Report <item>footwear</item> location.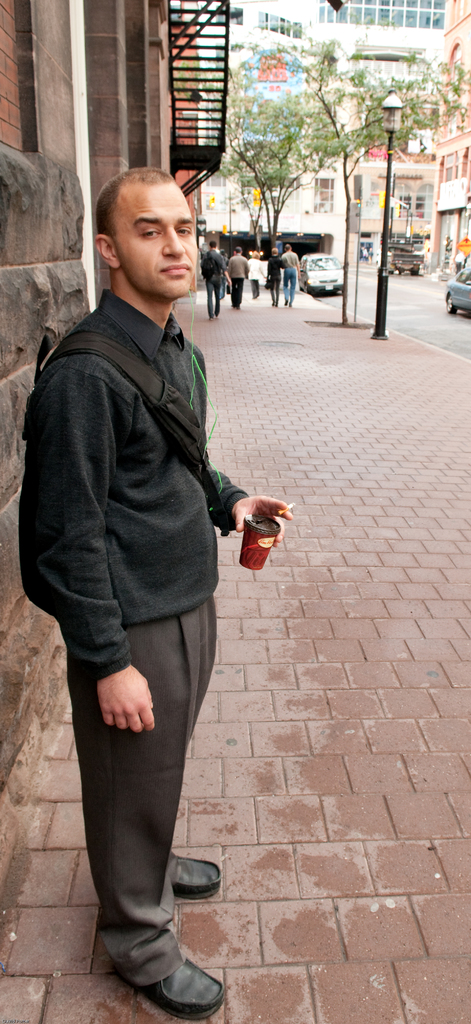
Report: (left=234, top=307, right=239, bottom=310).
